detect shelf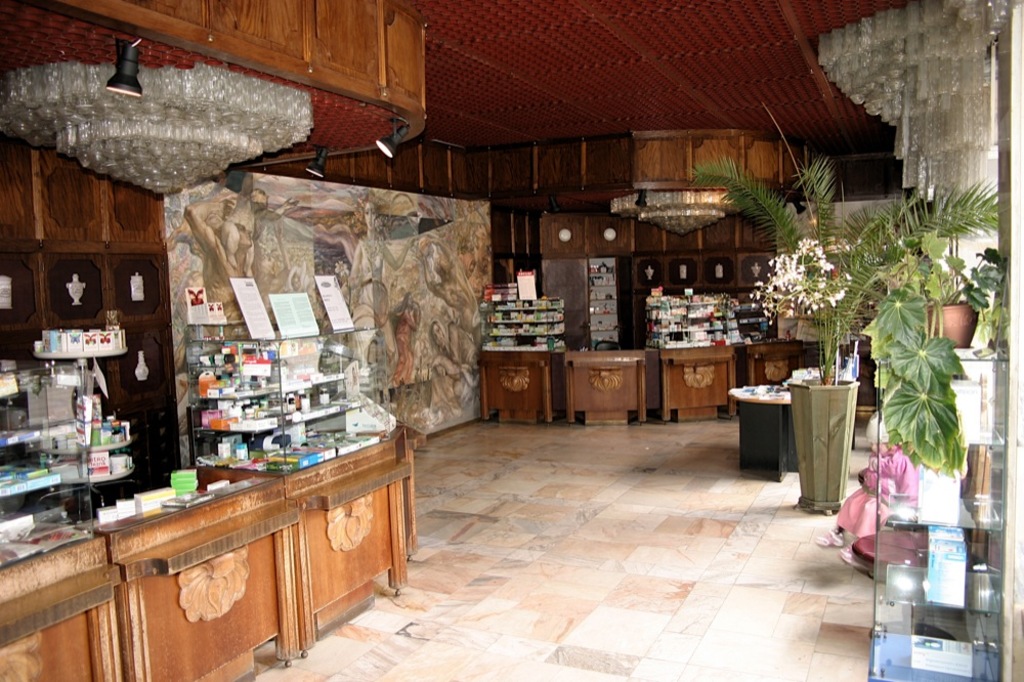
pyautogui.locateOnScreen(563, 348, 660, 429)
